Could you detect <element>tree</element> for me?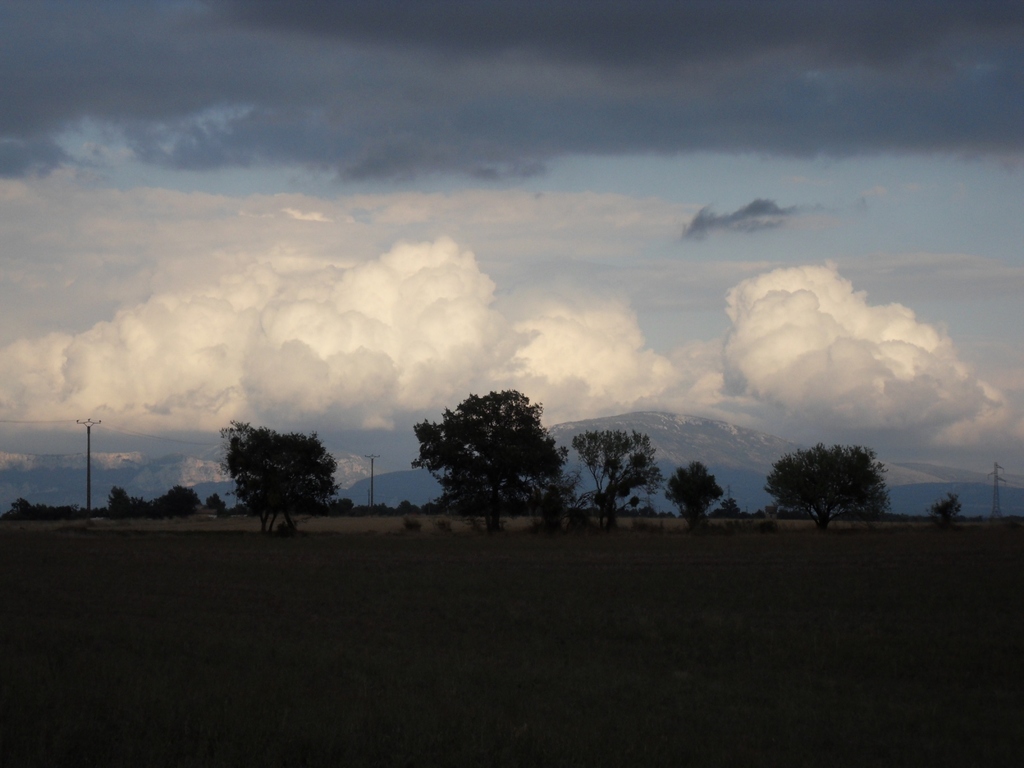
Detection result: 721/495/738/516.
